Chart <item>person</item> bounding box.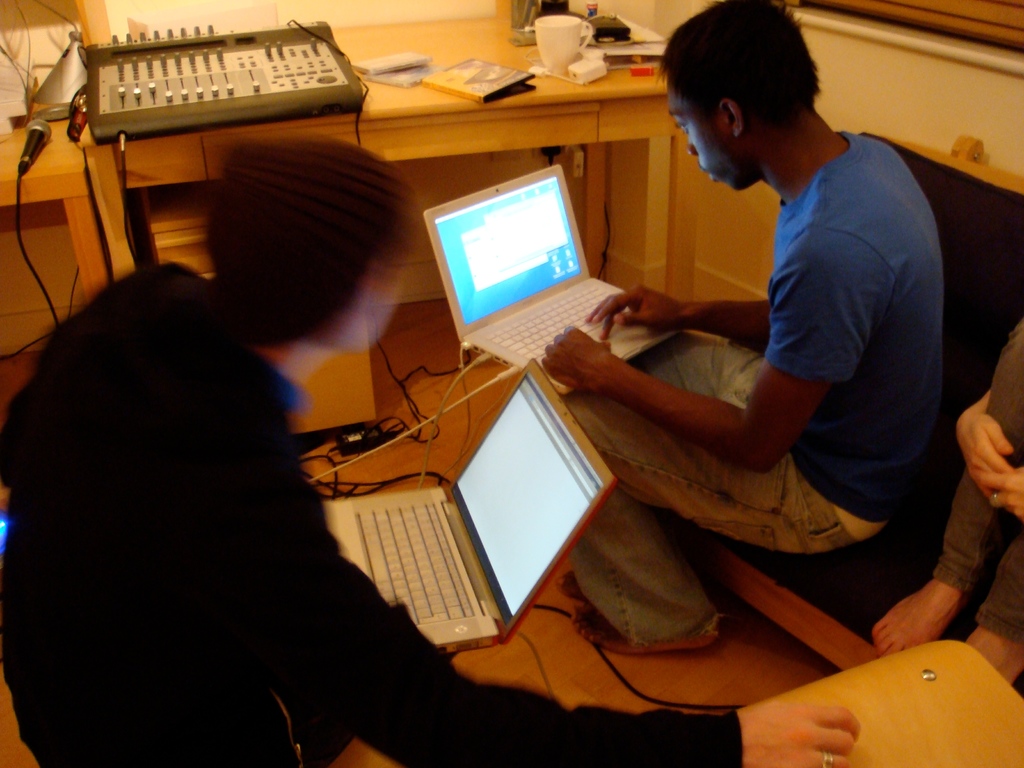
Charted: 0:135:864:767.
